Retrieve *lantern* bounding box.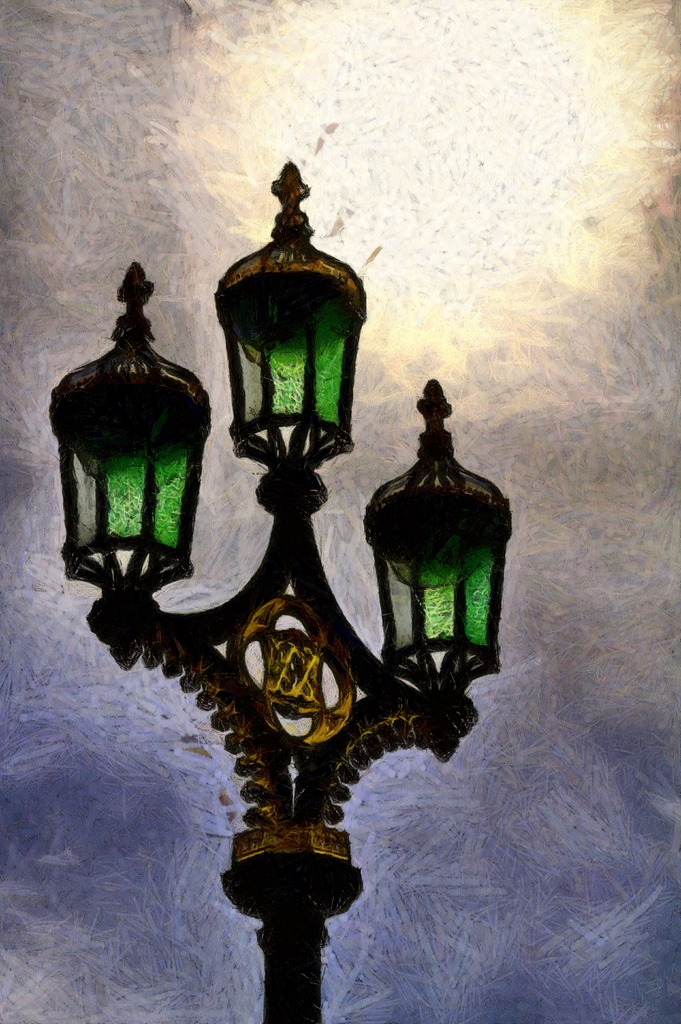
Bounding box: box=[44, 261, 209, 598].
